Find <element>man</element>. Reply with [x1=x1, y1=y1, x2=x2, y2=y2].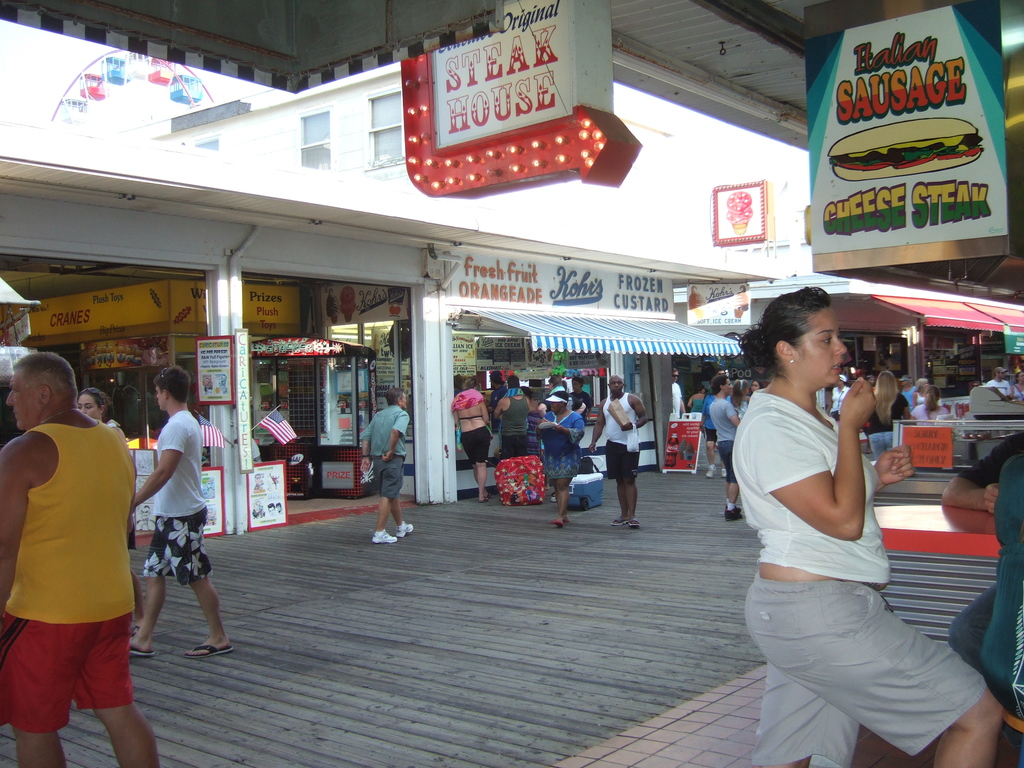
[x1=5, y1=304, x2=166, y2=767].
